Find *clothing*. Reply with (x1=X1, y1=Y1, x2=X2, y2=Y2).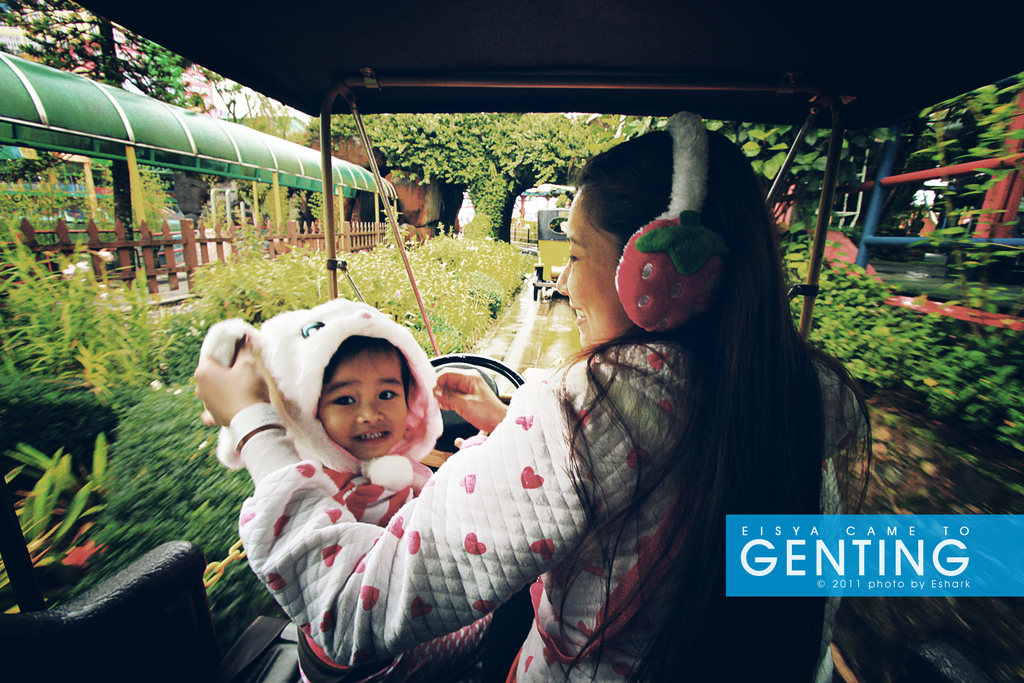
(x1=238, y1=325, x2=873, y2=682).
